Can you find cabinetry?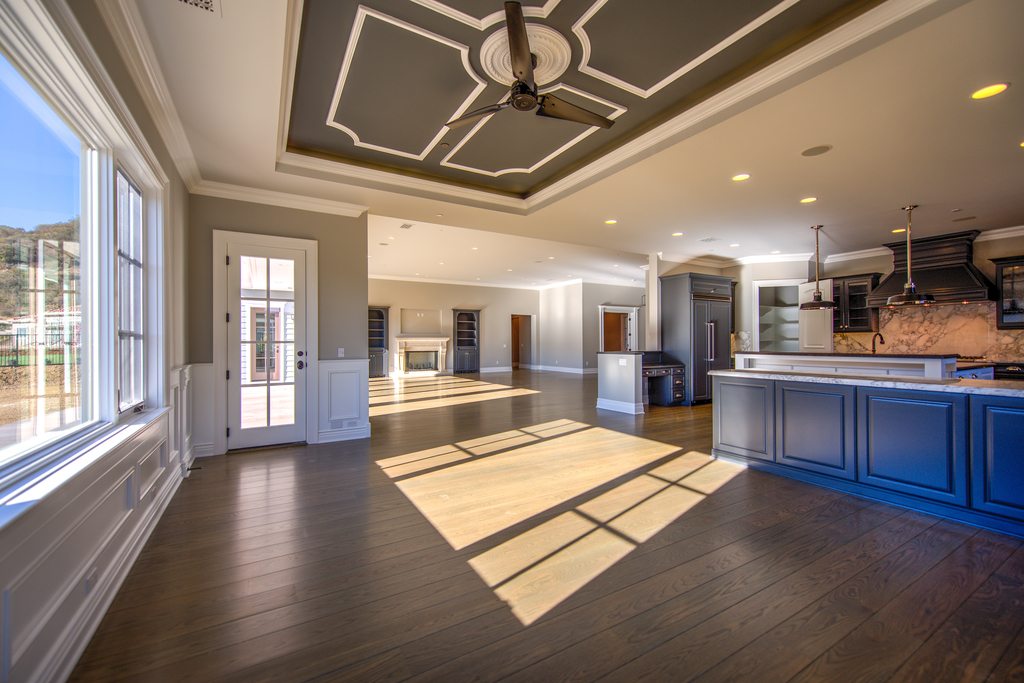
Yes, bounding box: locate(682, 331, 1023, 523).
